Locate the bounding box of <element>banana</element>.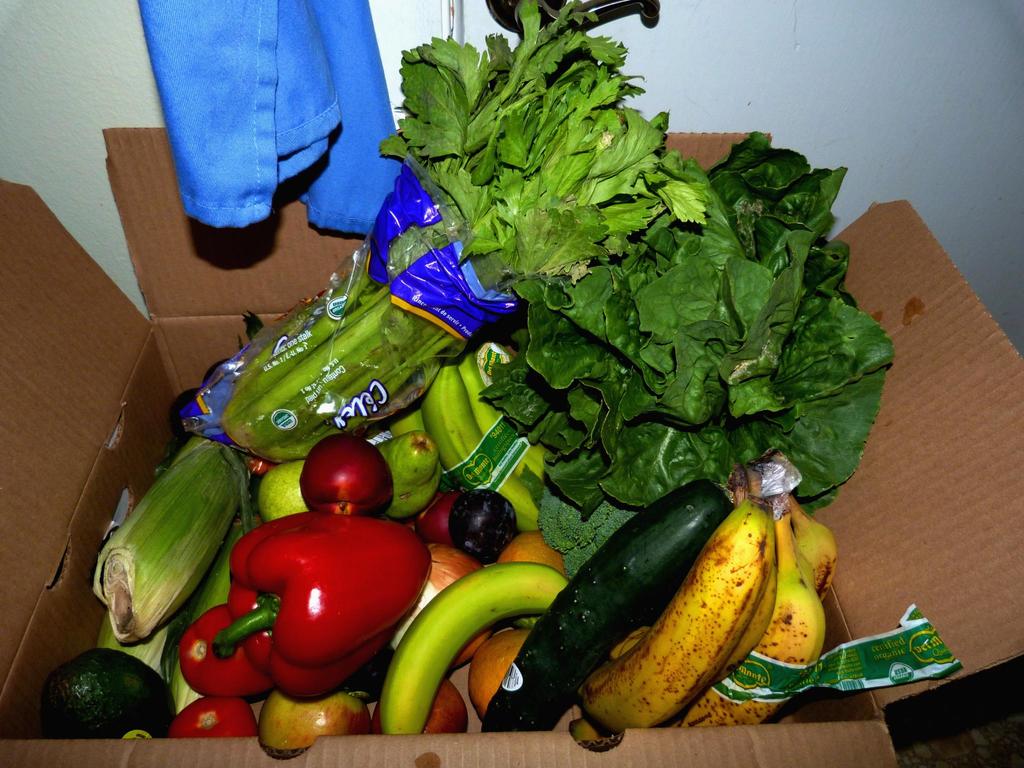
Bounding box: bbox=[389, 404, 423, 436].
